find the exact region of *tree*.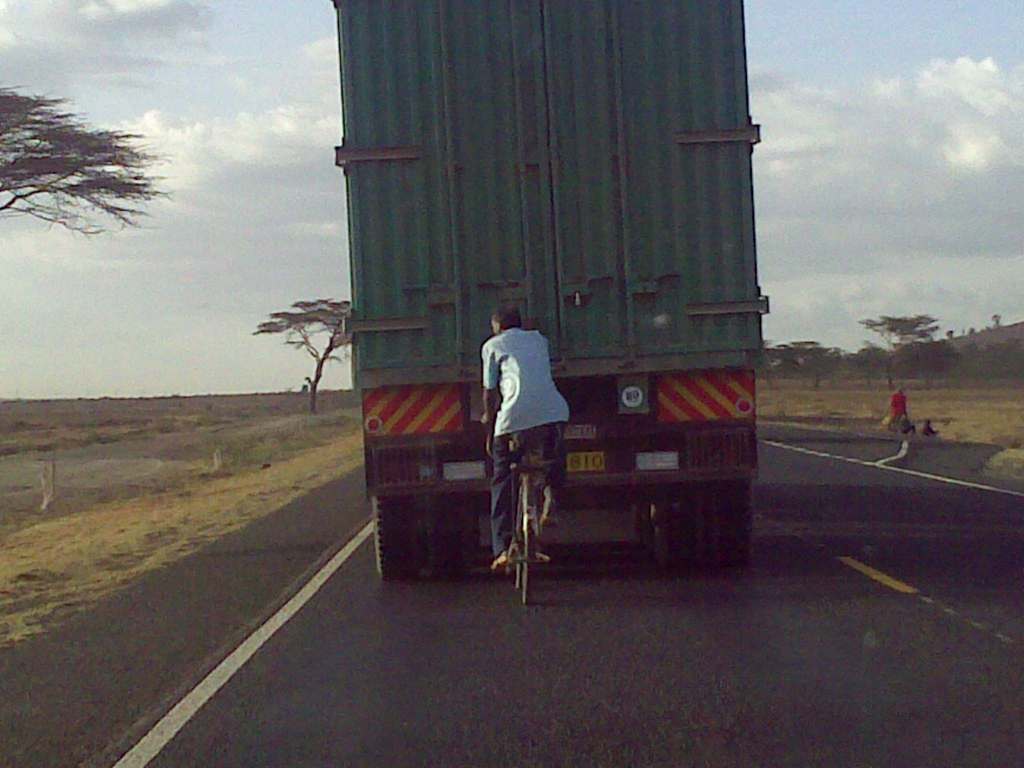
Exact region: BBox(794, 336, 837, 393).
